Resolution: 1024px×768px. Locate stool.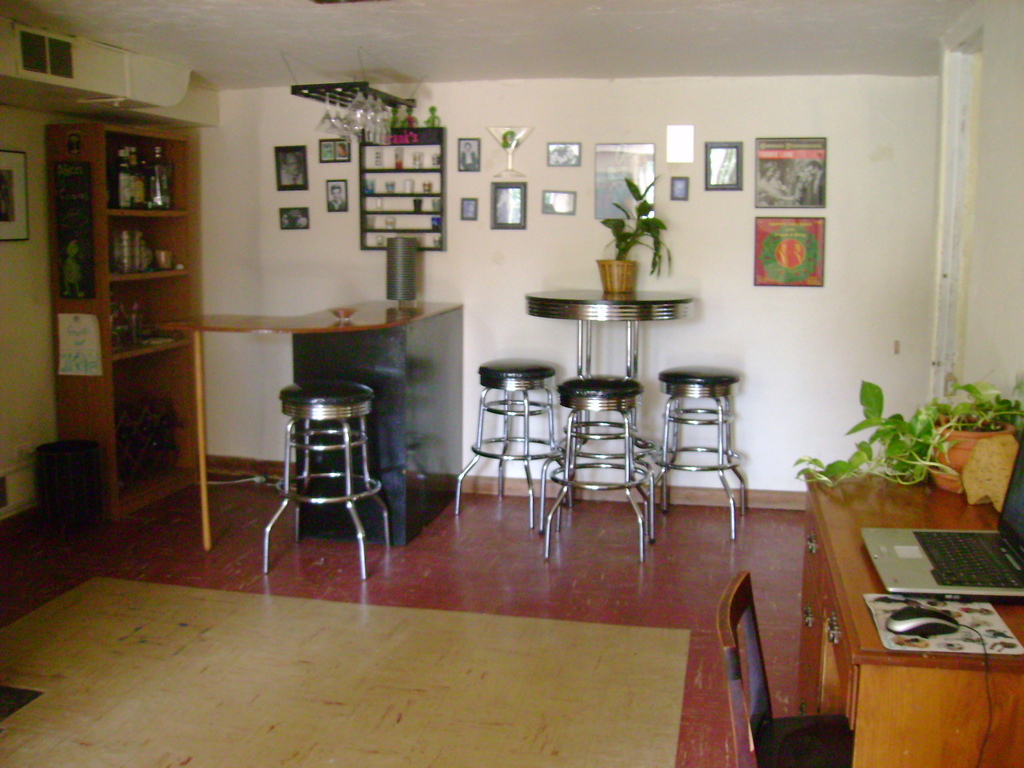
<box>653,362,747,538</box>.
